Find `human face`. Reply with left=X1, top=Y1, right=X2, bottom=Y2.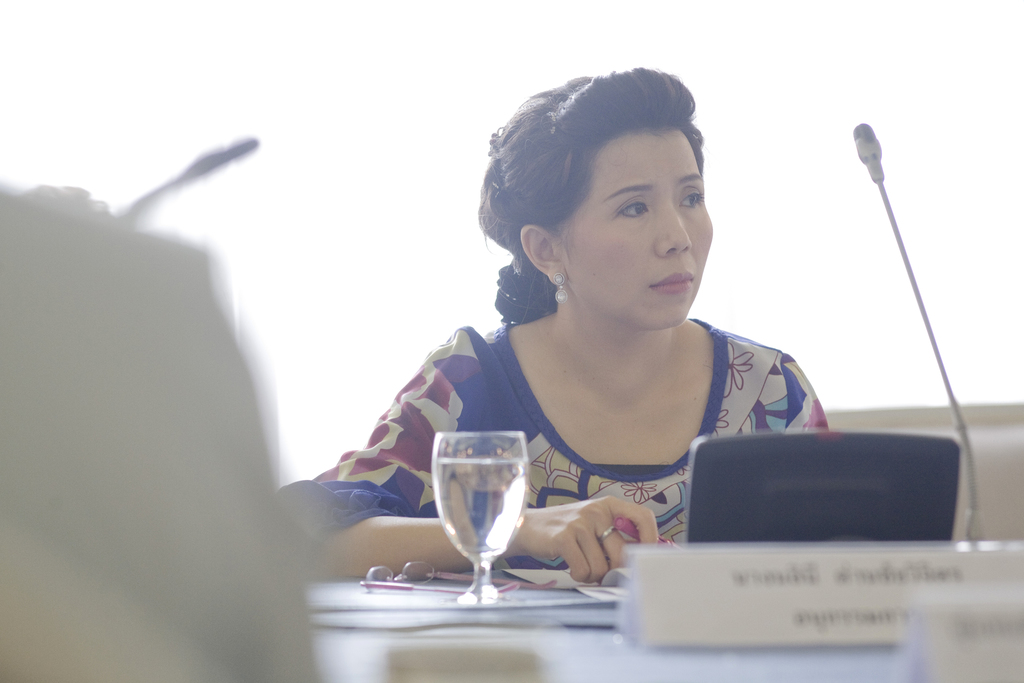
left=556, top=133, right=712, bottom=329.
